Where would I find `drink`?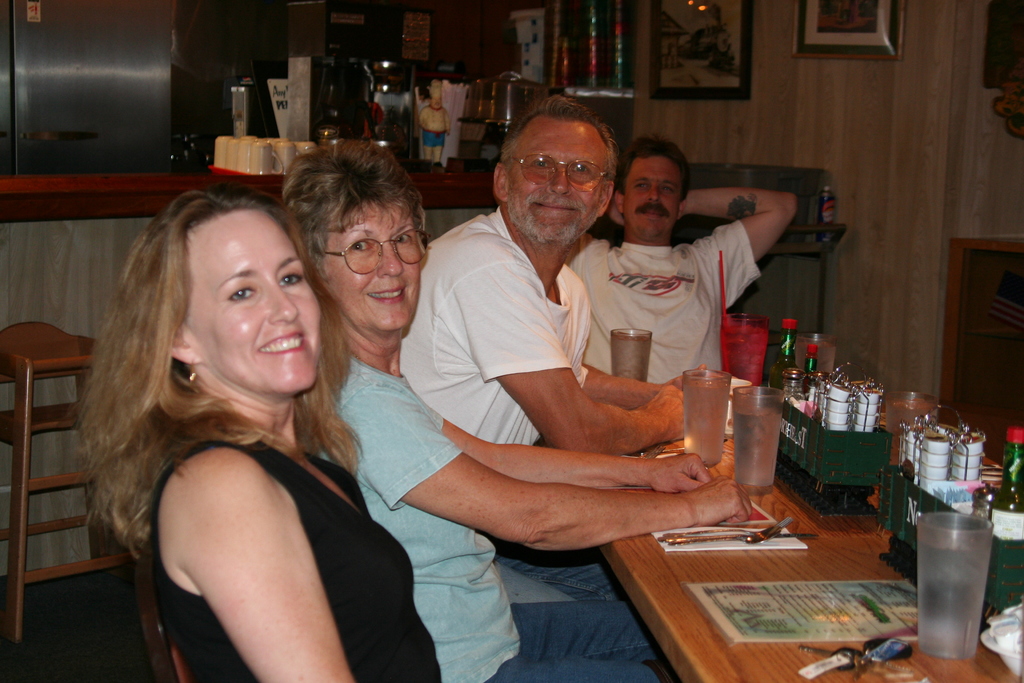
At [615, 327, 649, 397].
